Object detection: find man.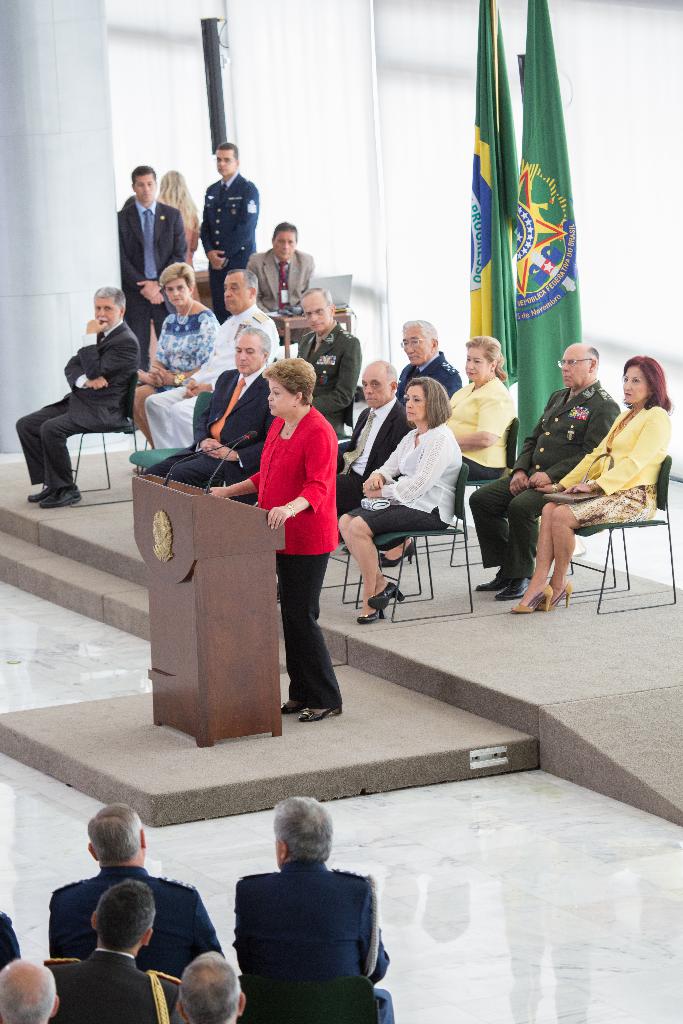
select_region(152, 326, 275, 491).
